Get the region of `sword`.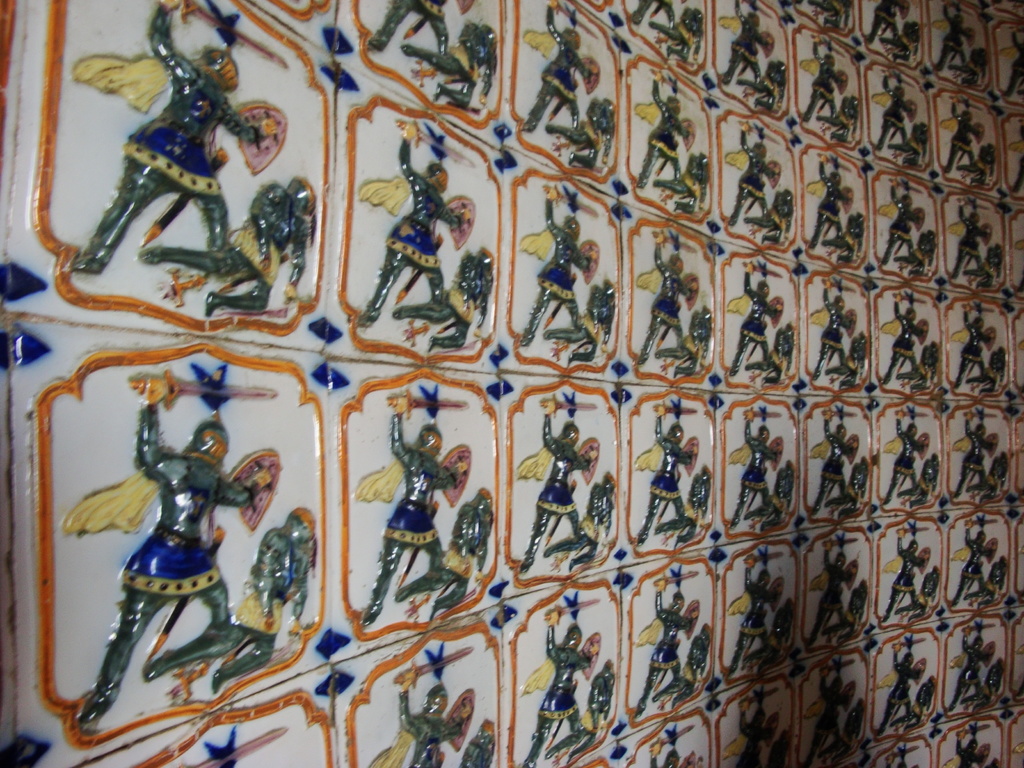
bbox=[890, 292, 927, 305].
